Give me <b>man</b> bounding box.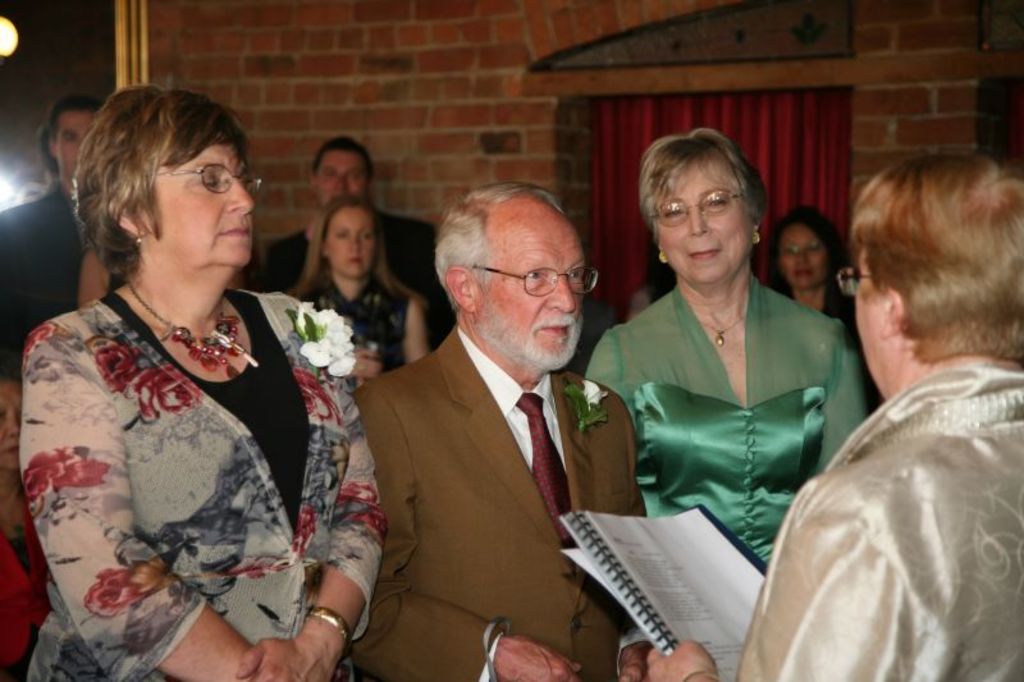
[left=0, top=90, right=105, bottom=375].
